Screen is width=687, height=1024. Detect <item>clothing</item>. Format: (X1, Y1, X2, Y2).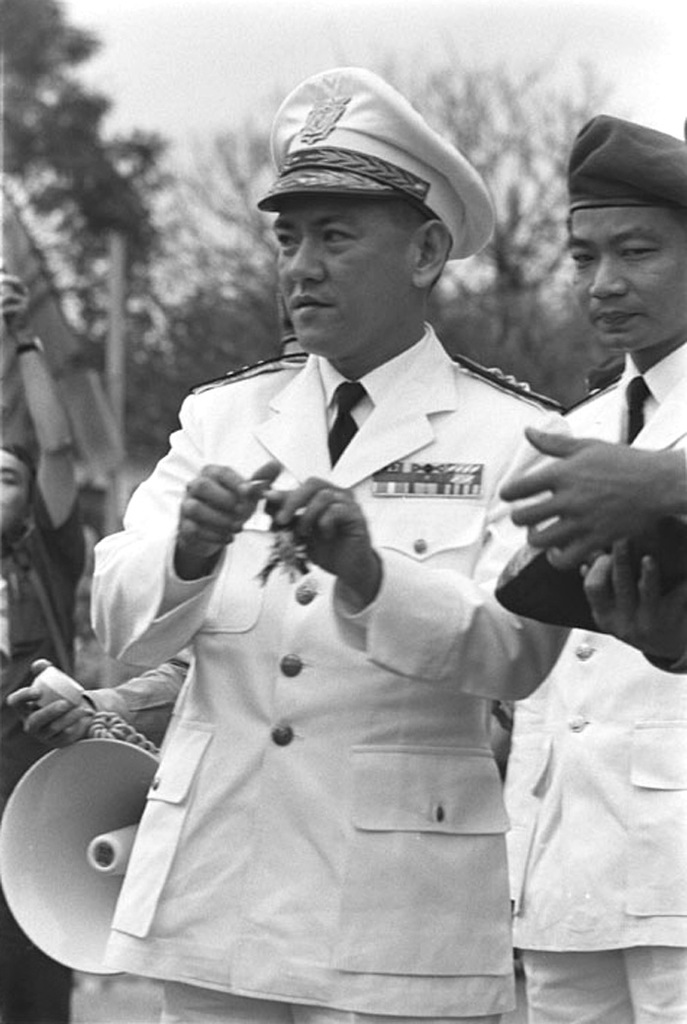
(519, 955, 686, 1023).
